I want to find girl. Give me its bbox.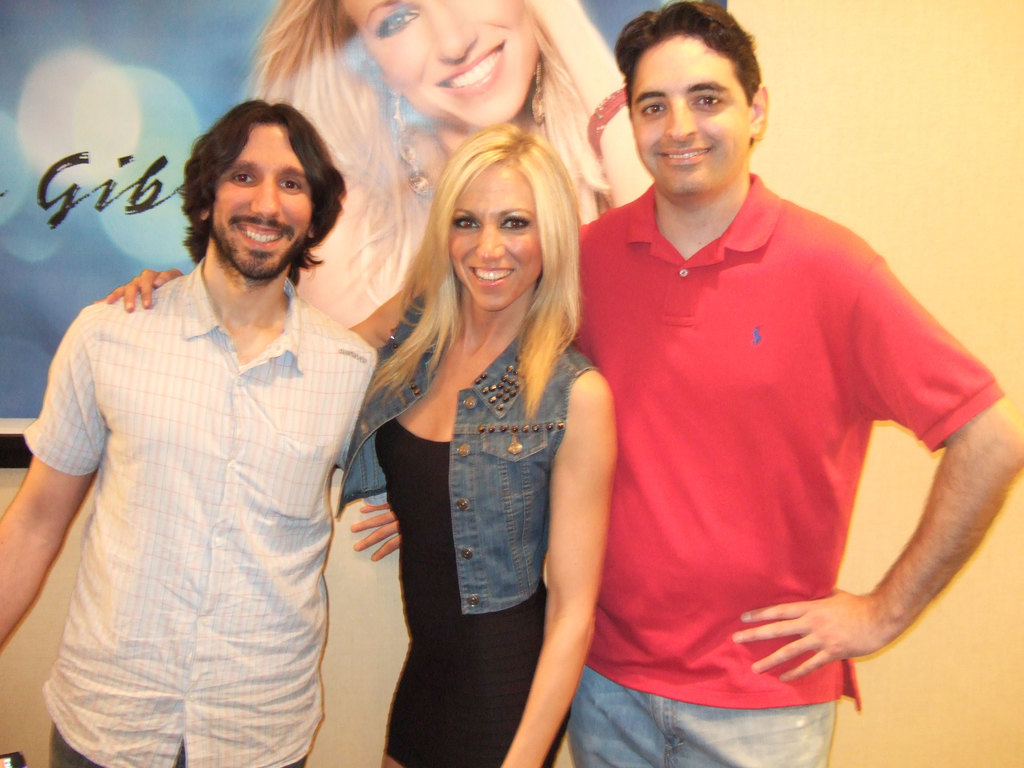
region(235, 0, 653, 325).
